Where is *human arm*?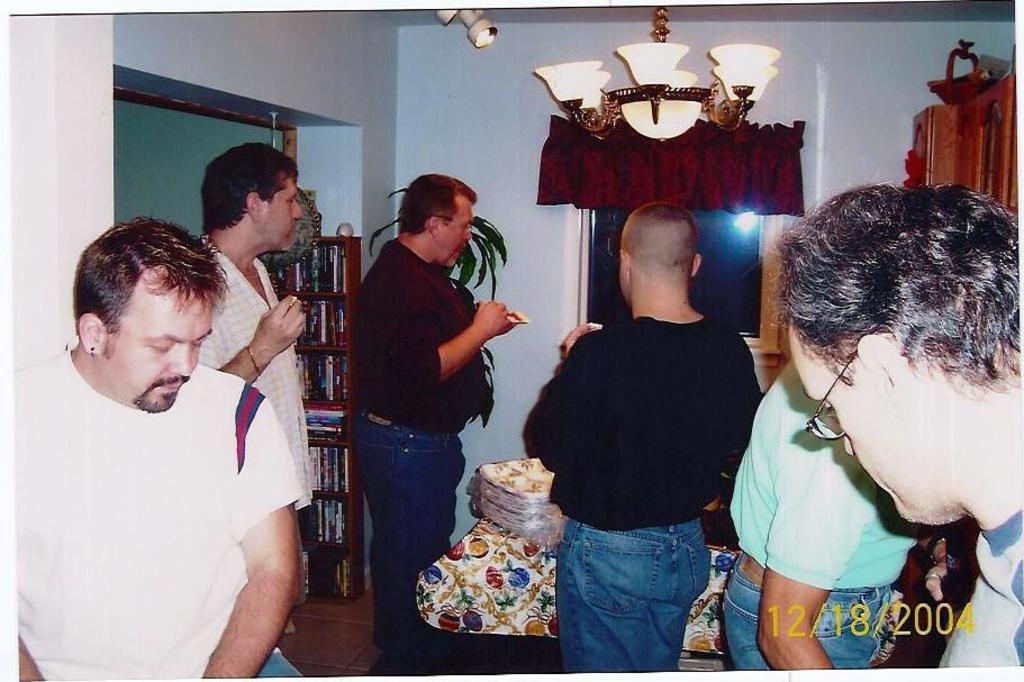
741, 399, 881, 669.
